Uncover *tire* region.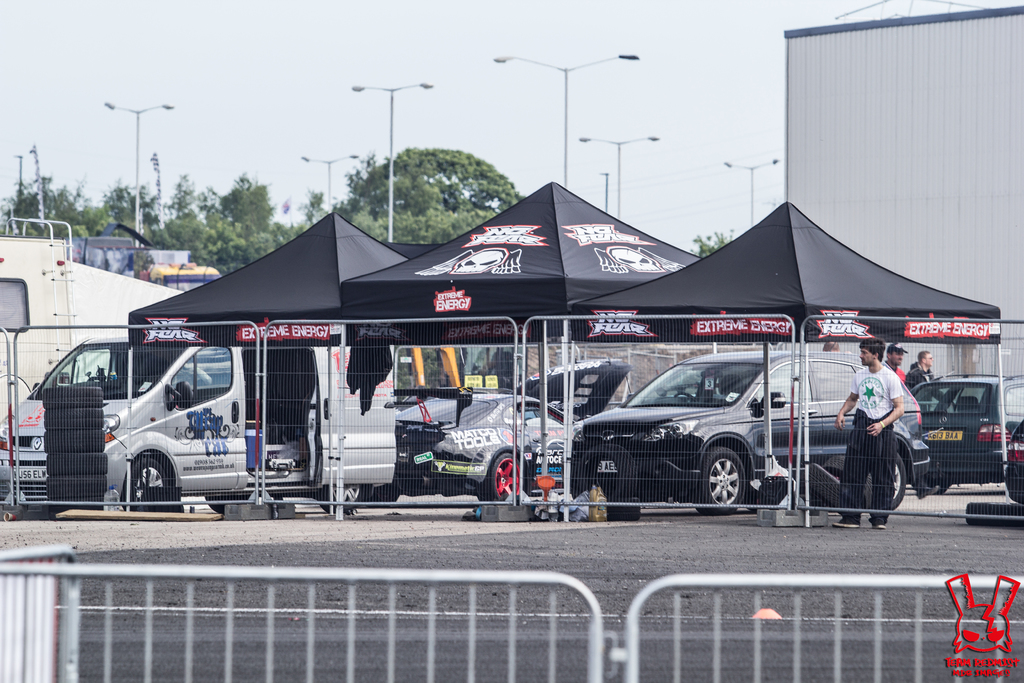
Uncovered: 482, 440, 521, 506.
